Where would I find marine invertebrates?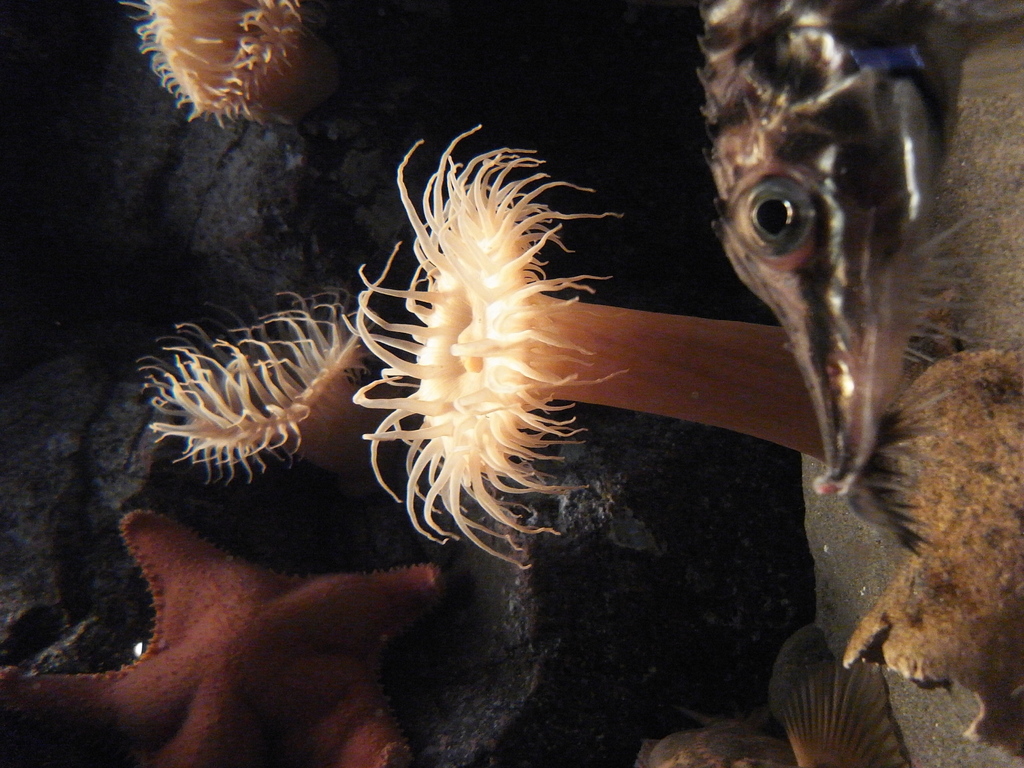
At BBox(312, 109, 890, 596).
